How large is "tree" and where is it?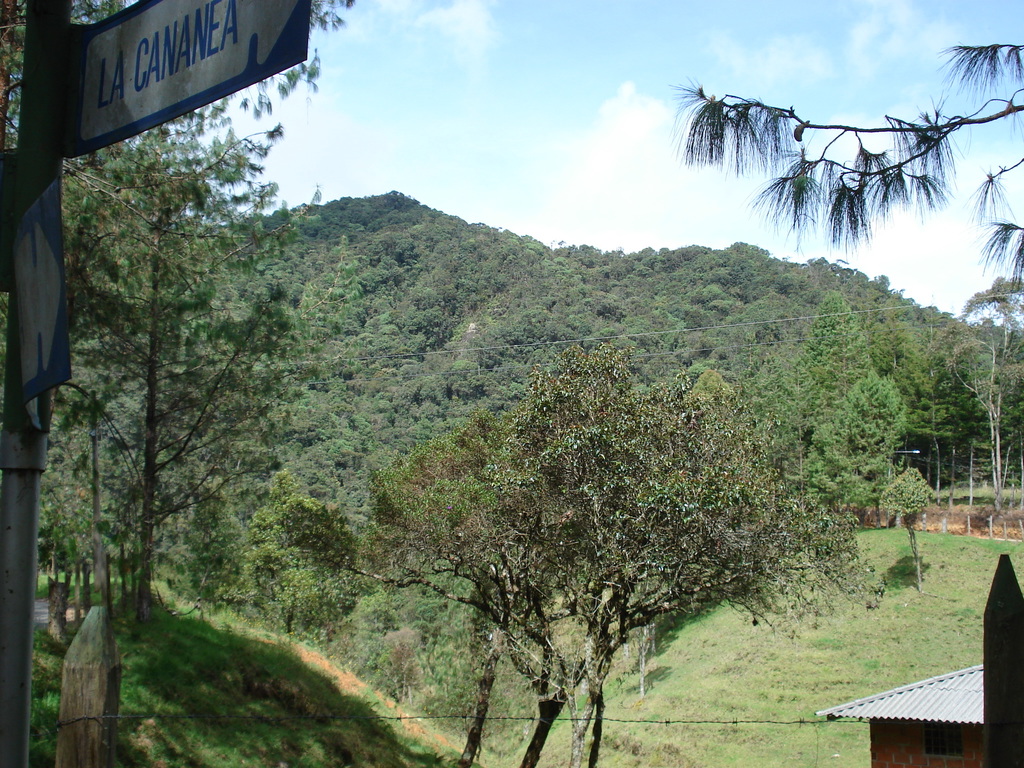
Bounding box: BBox(0, 0, 362, 642).
